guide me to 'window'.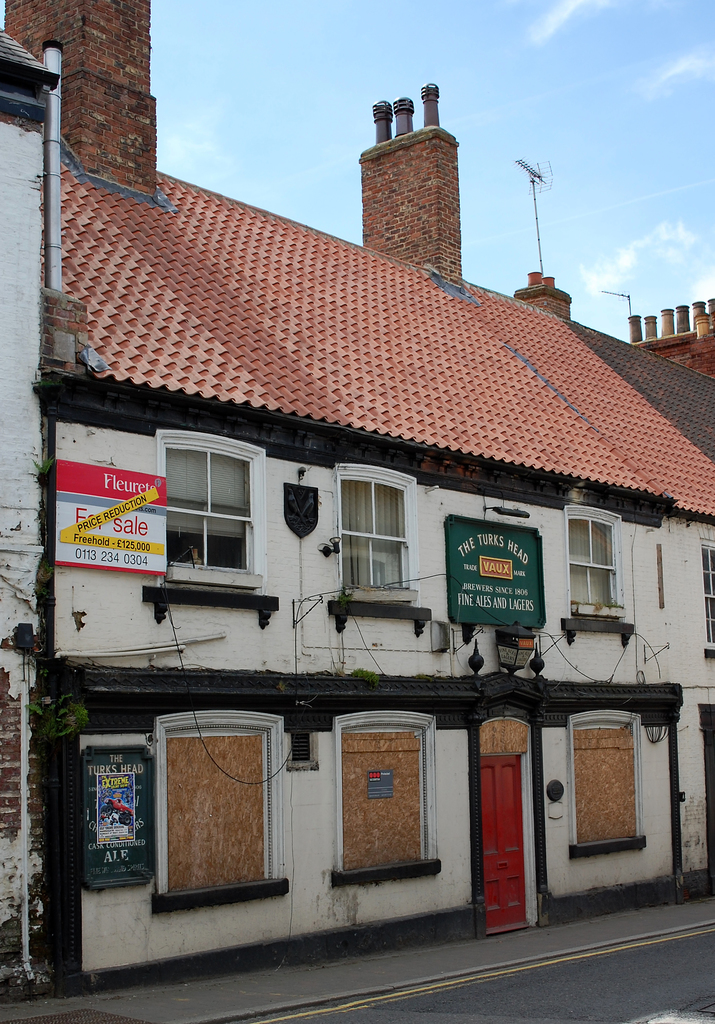
Guidance: region(152, 714, 283, 886).
